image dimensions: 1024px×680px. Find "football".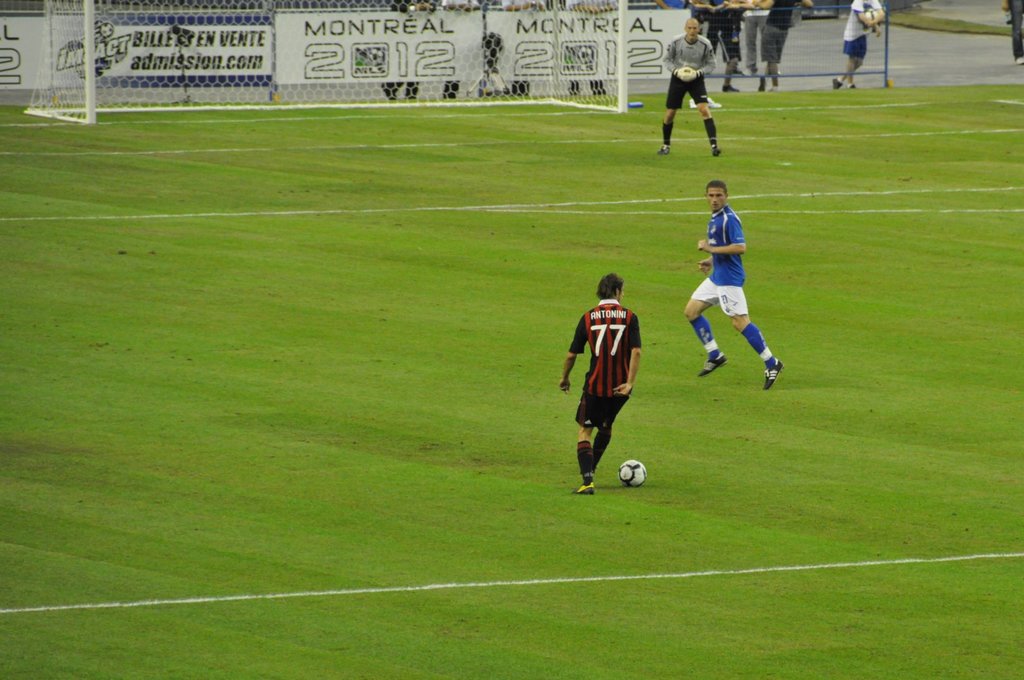
618/460/648/487.
